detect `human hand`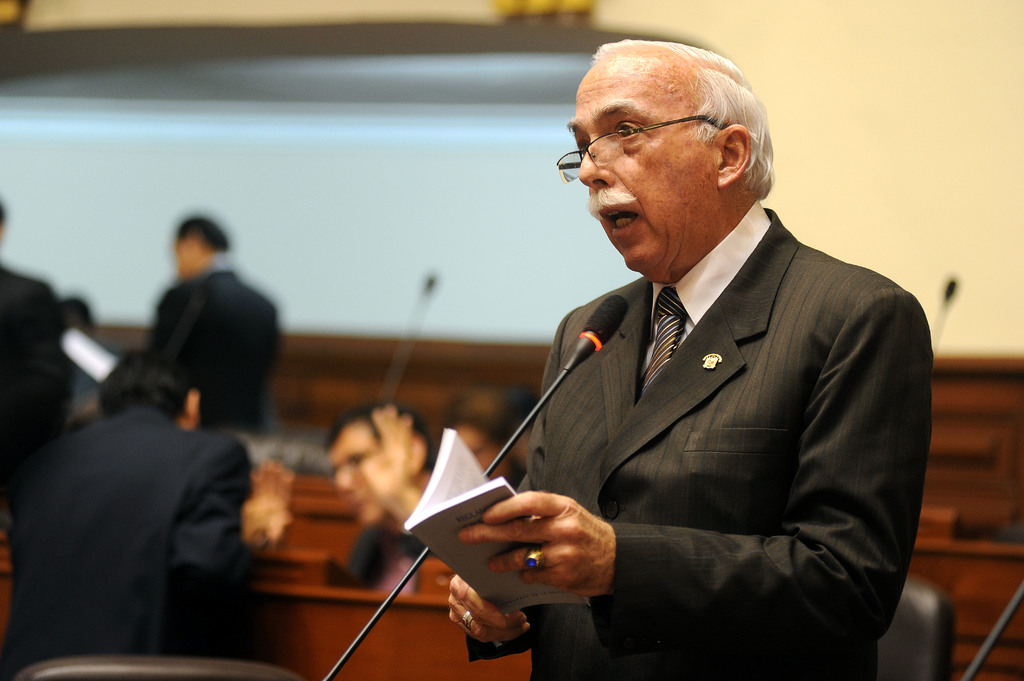
<bbox>474, 486, 634, 621</bbox>
